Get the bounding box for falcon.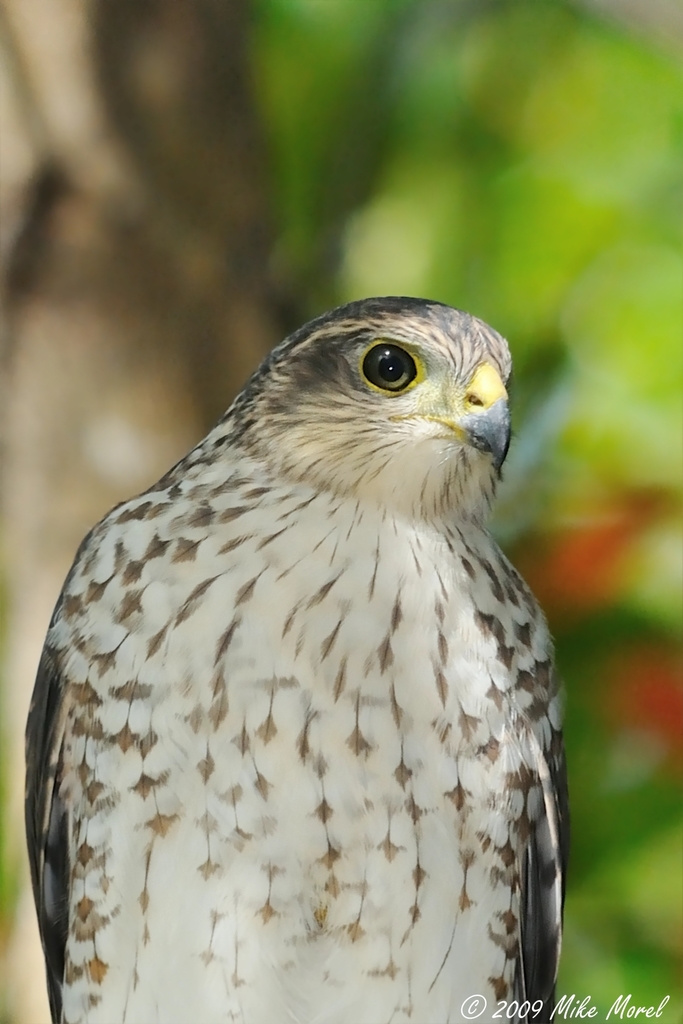
22,292,575,1023.
